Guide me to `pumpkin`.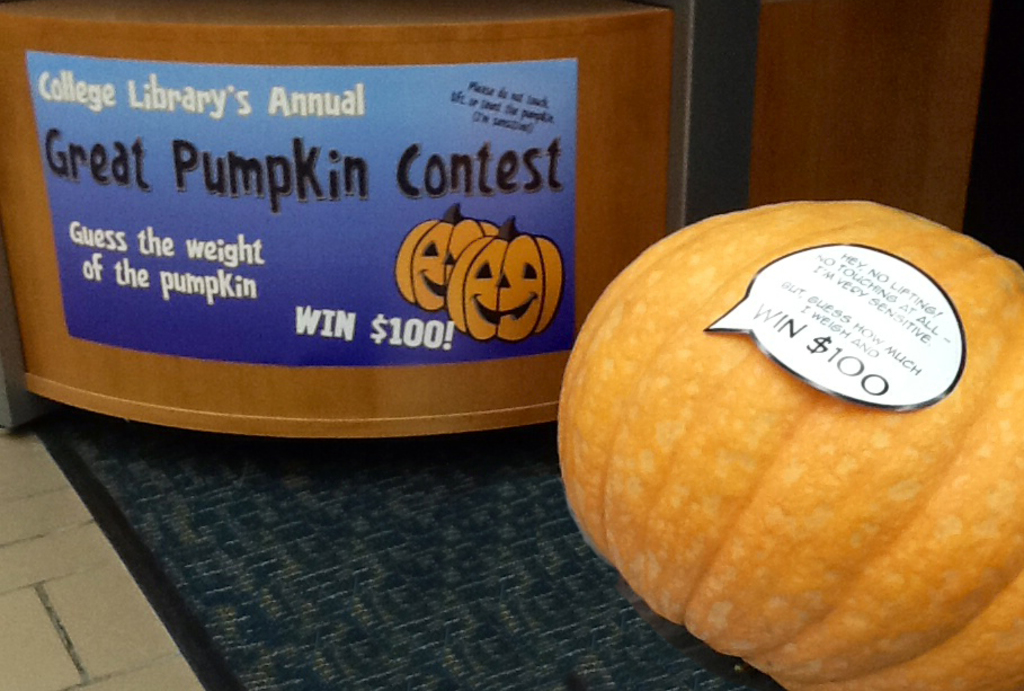
Guidance: BBox(394, 204, 498, 312).
